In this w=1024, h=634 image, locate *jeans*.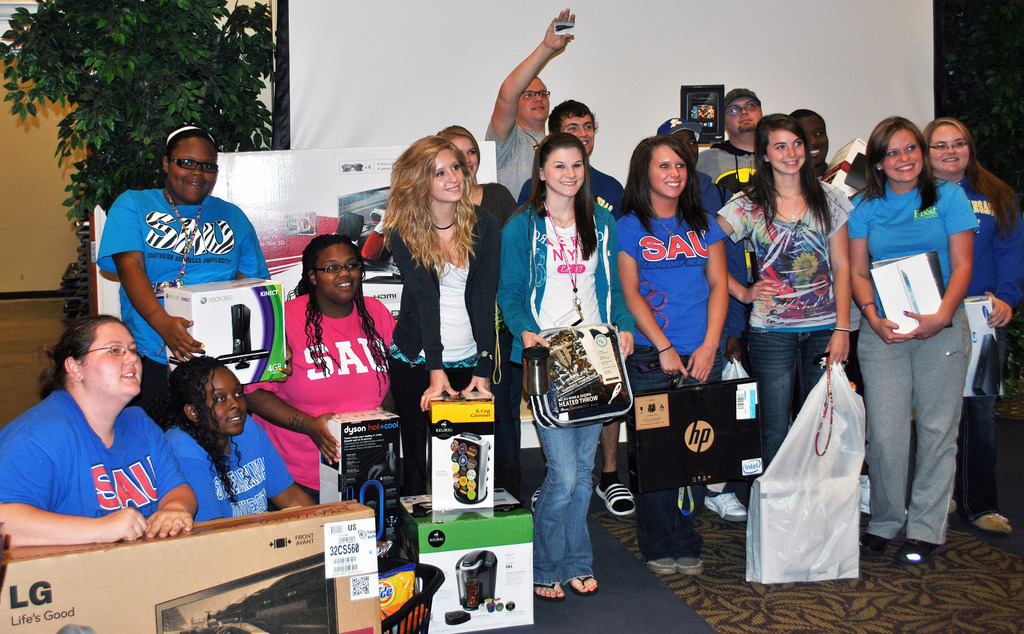
Bounding box: <bbox>624, 347, 719, 392</bbox>.
